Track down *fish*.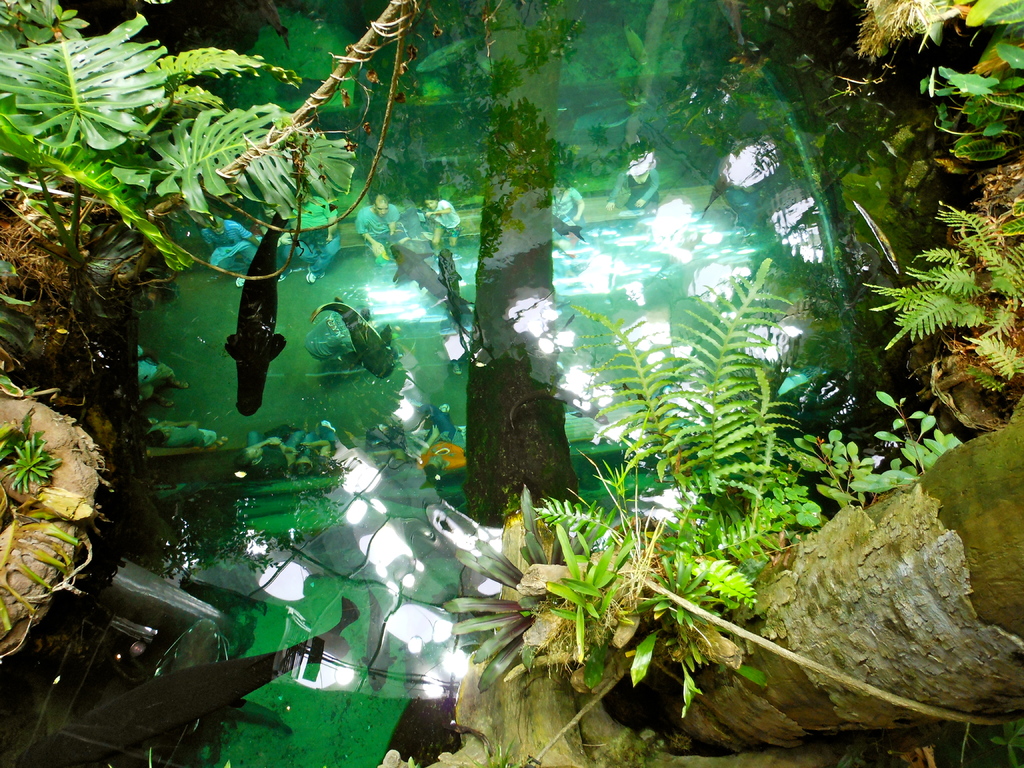
Tracked to [x1=619, y1=19, x2=652, y2=66].
